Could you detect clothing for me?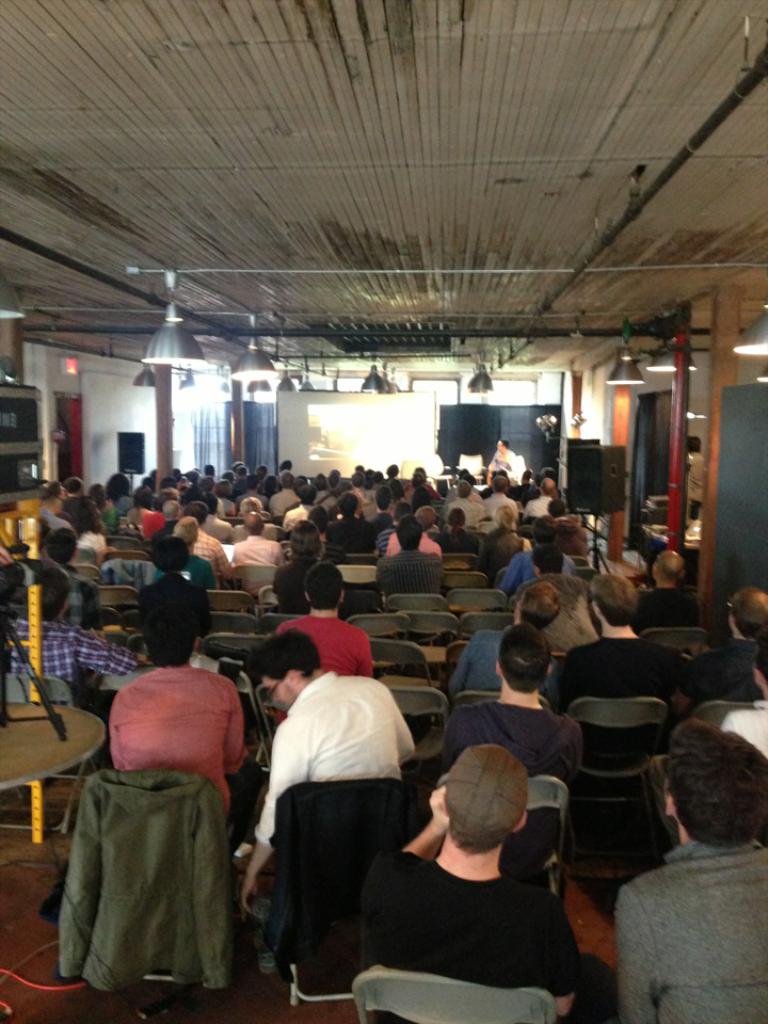
Detection result: 134:565:212:661.
